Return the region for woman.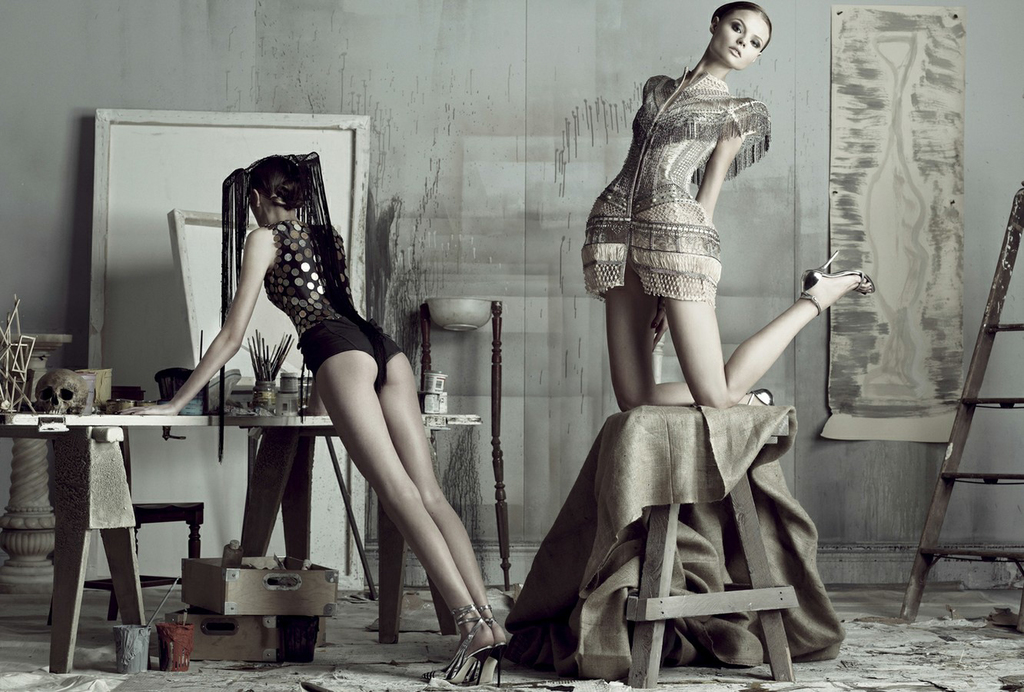
BBox(576, 0, 874, 408).
